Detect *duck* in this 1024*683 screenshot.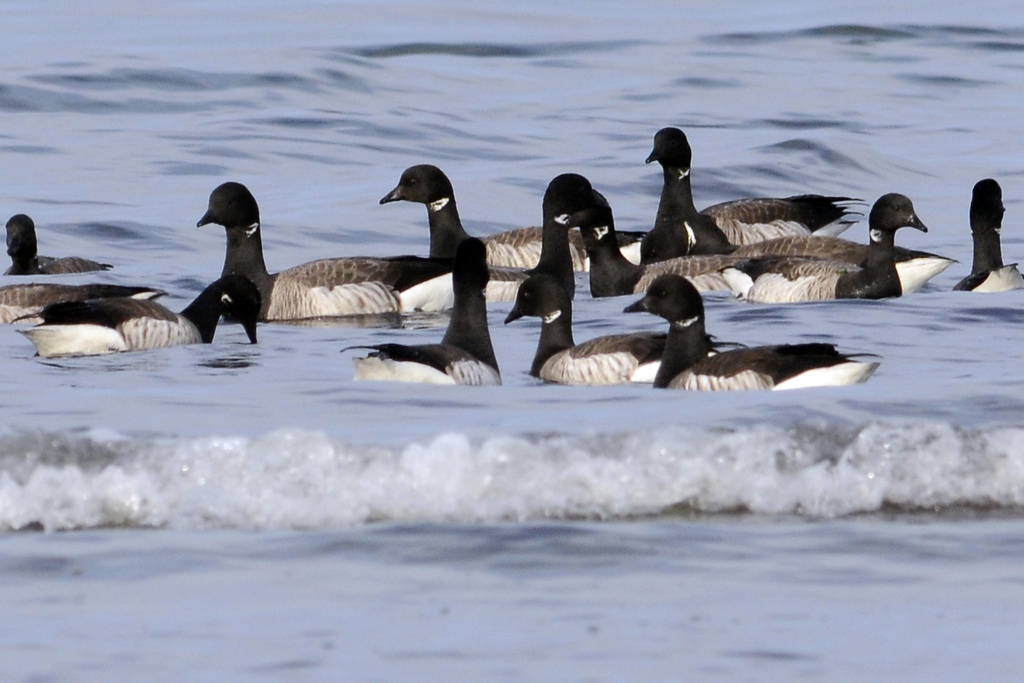
Detection: detection(376, 165, 651, 275).
